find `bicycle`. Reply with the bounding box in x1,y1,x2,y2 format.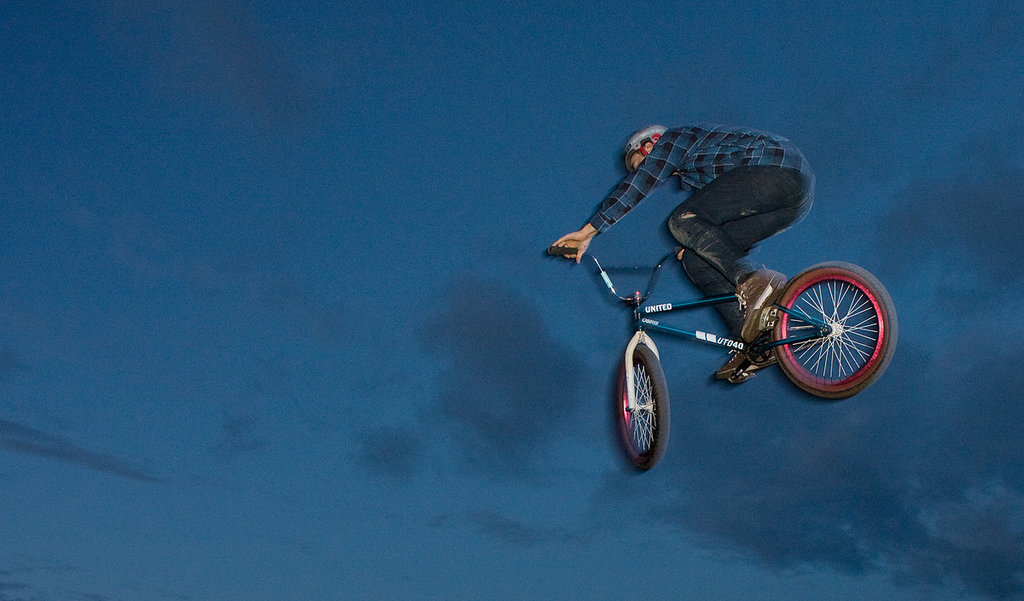
594,224,911,443.
